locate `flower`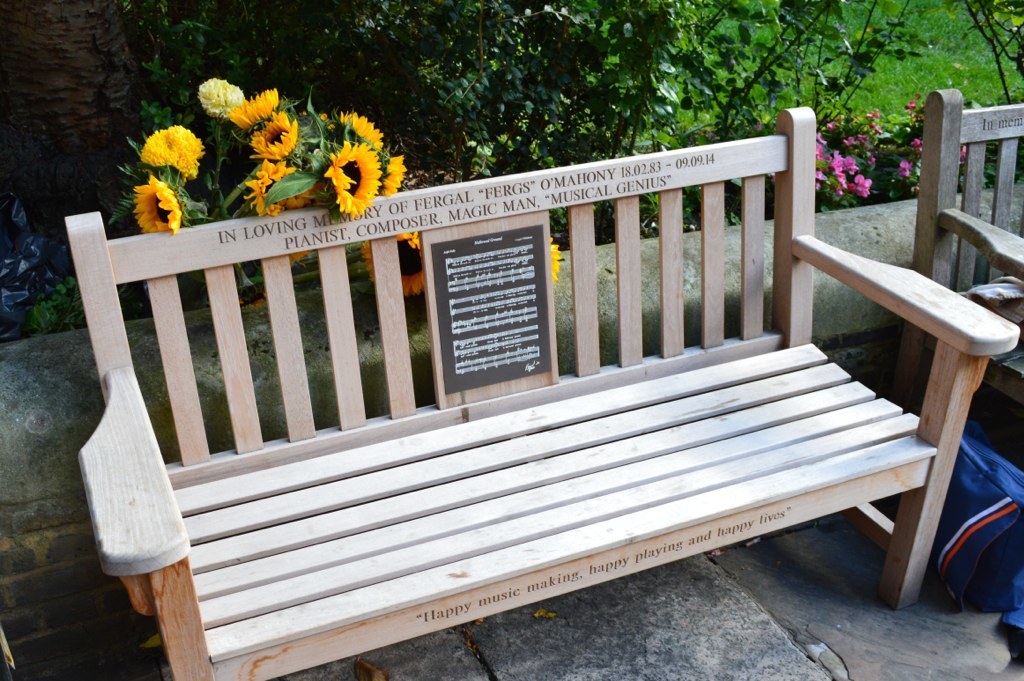
BBox(244, 160, 301, 216)
